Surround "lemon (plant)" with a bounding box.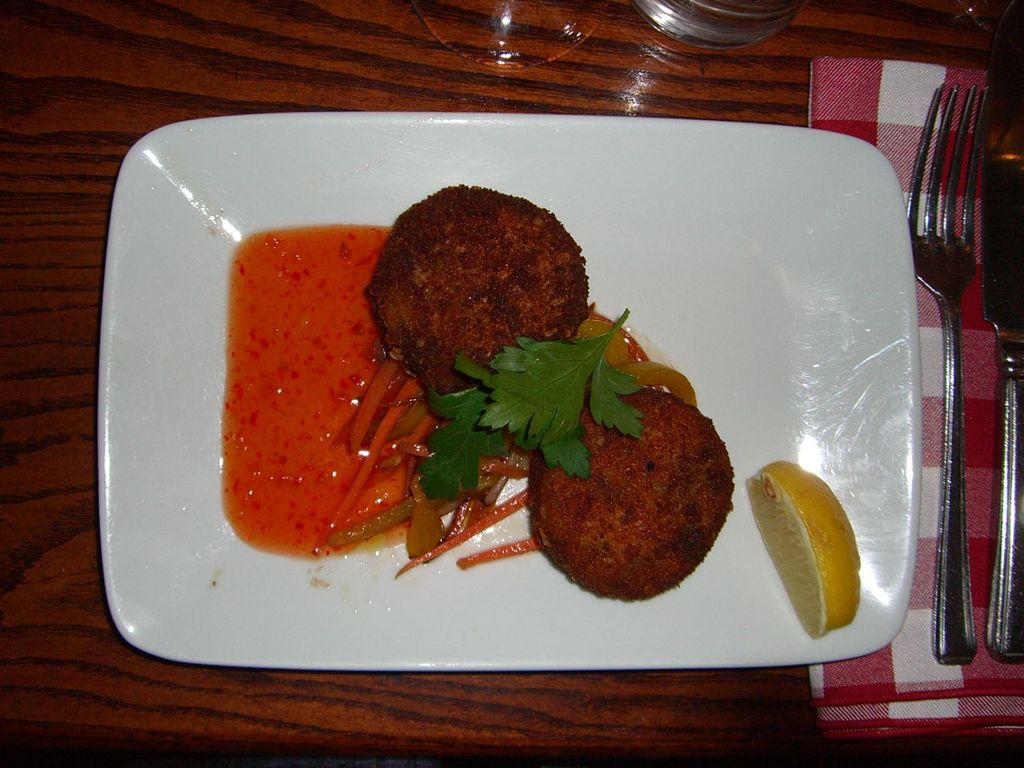
left=745, top=462, right=859, bottom=630.
